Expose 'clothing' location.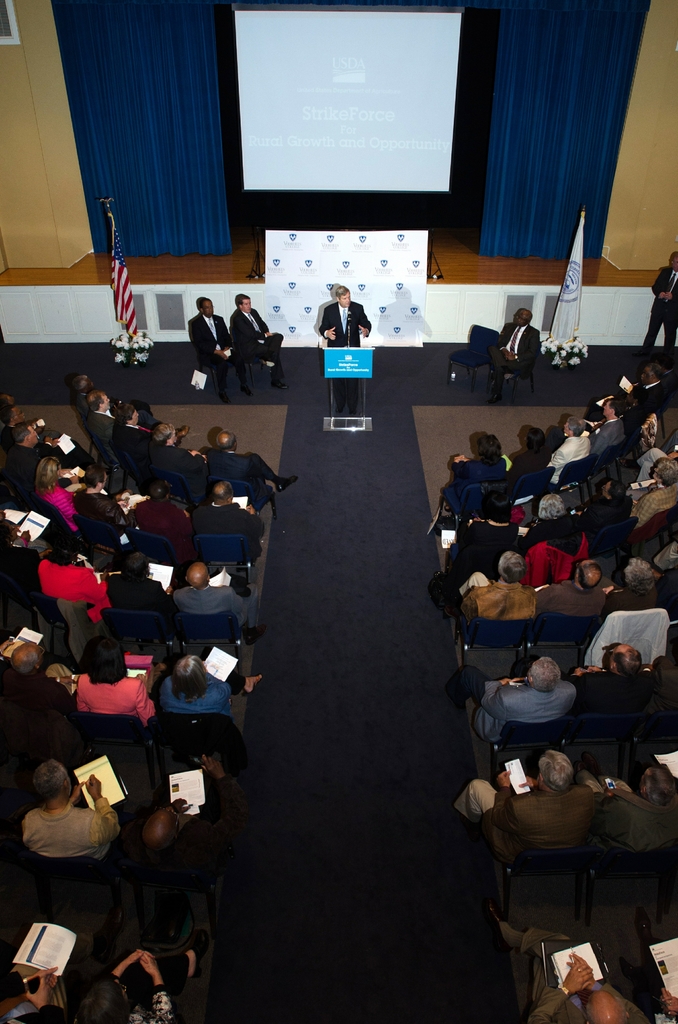
Exposed at crop(0, 424, 87, 454).
